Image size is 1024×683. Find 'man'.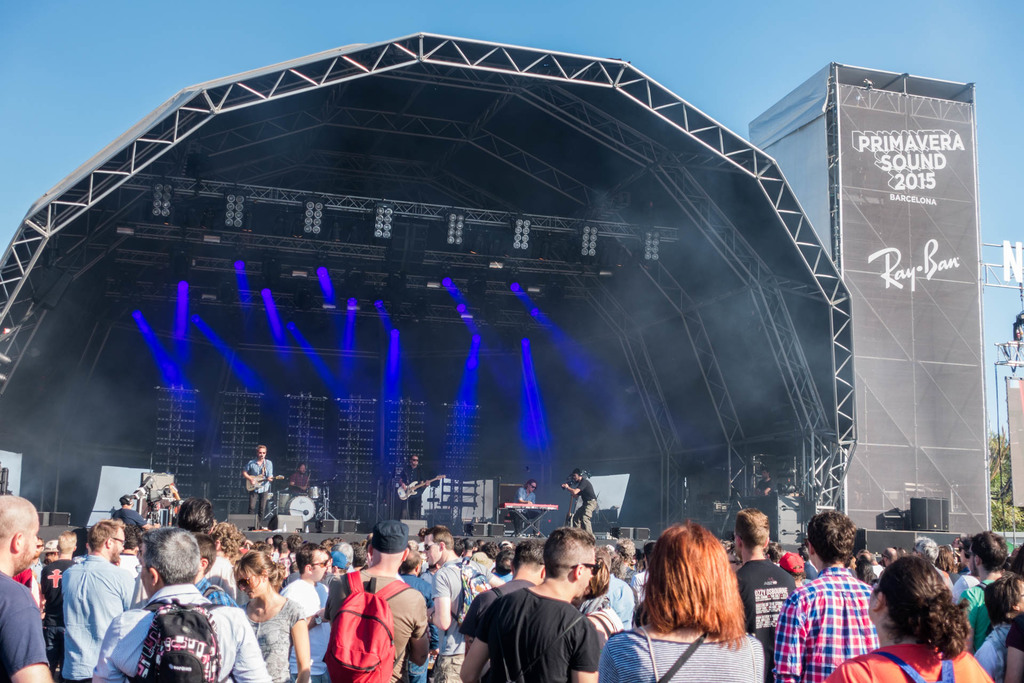
[241, 446, 276, 527].
